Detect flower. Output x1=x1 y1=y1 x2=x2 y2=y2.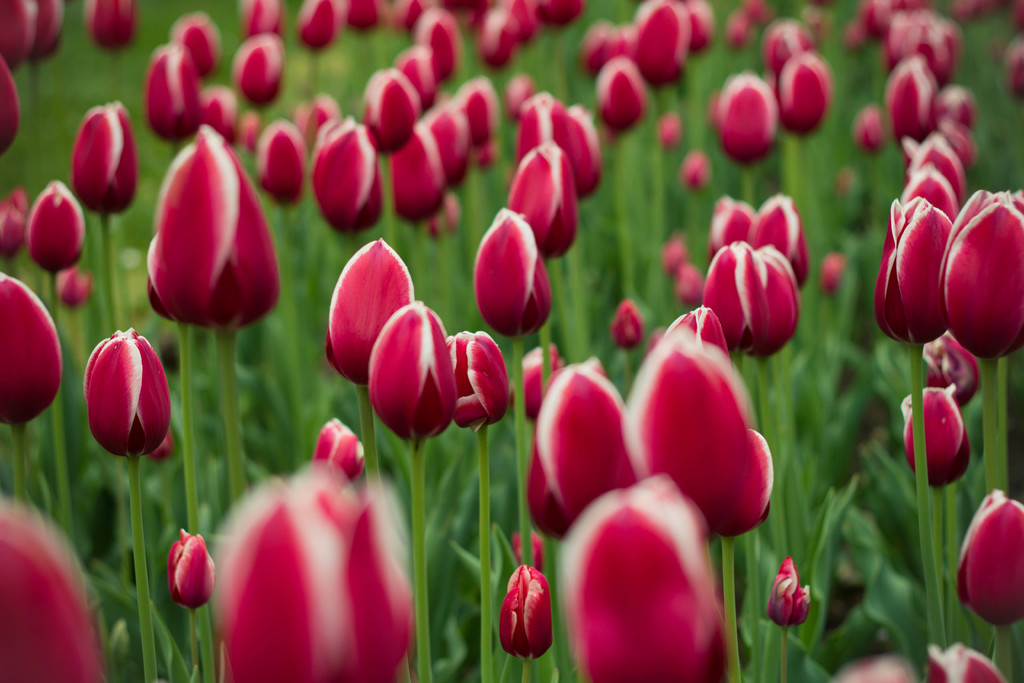
x1=0 y1=267 x2=58 y2=425.
